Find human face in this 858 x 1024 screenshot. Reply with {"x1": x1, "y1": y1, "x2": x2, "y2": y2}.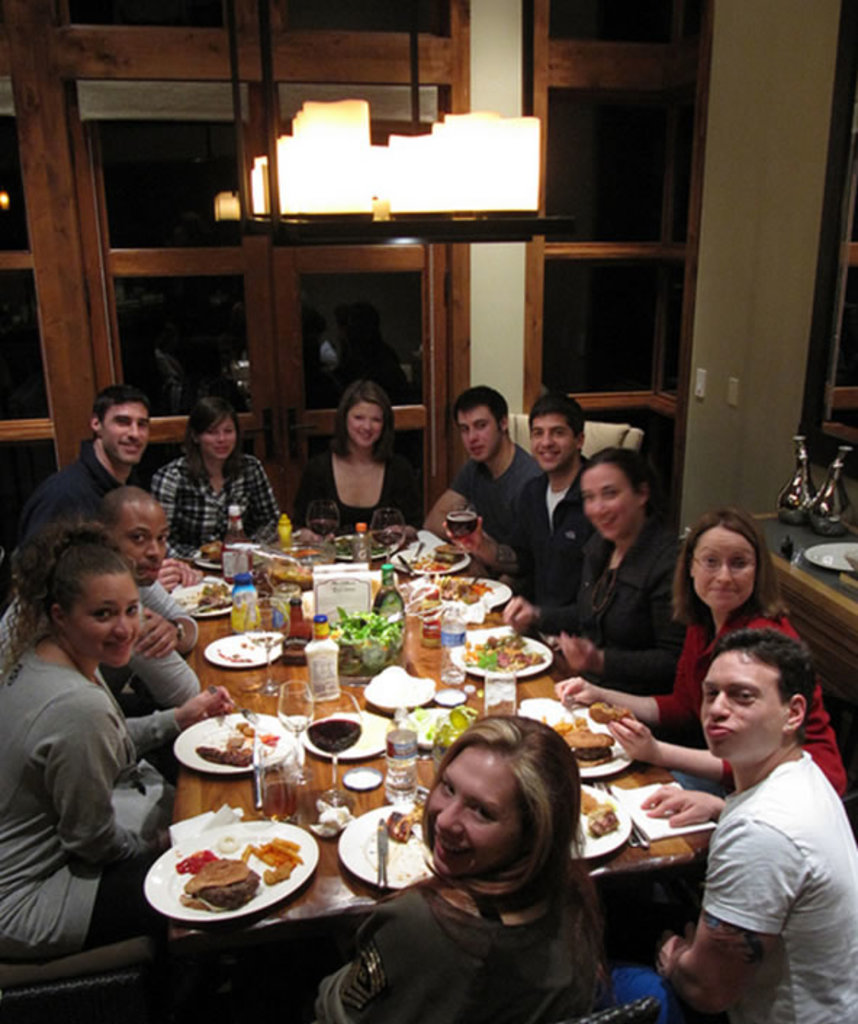
{"x1": 107, "y1": 510, "x2": 173, "y2": 588}.
